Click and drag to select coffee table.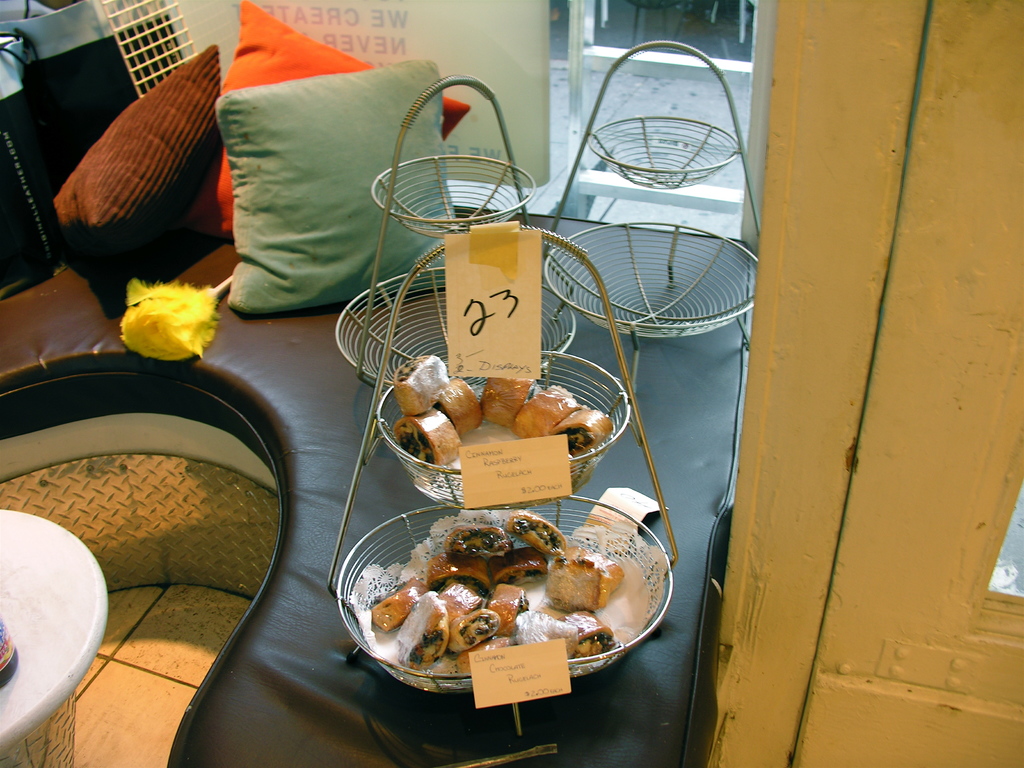
Selection: bbox=[0, 508, 109, 767].
